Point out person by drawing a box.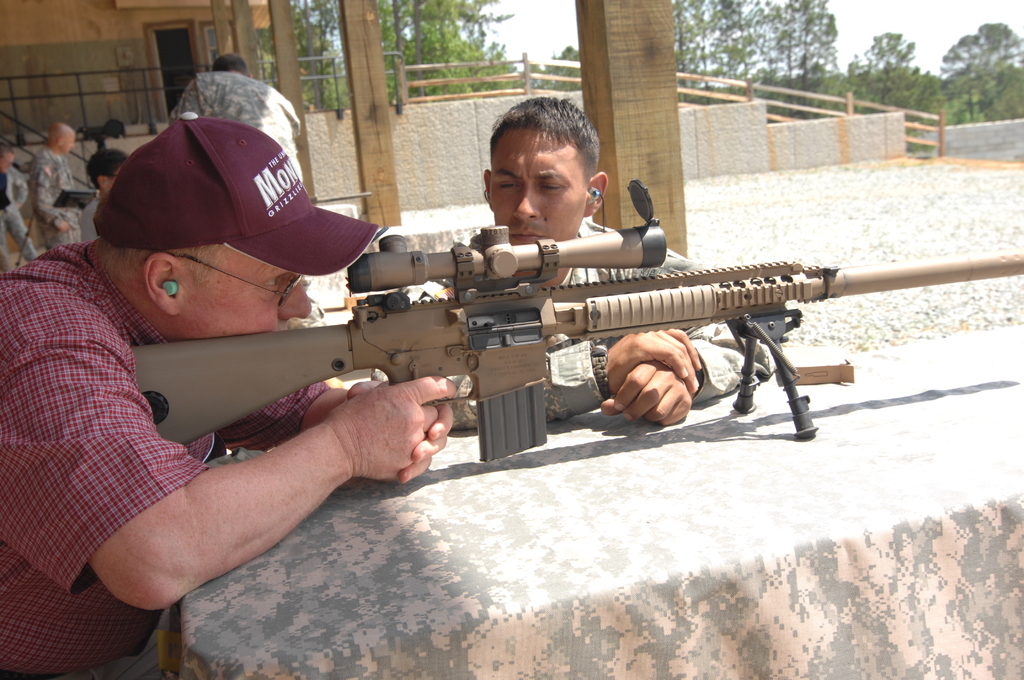
select_region(3, 110, 467, 676).
